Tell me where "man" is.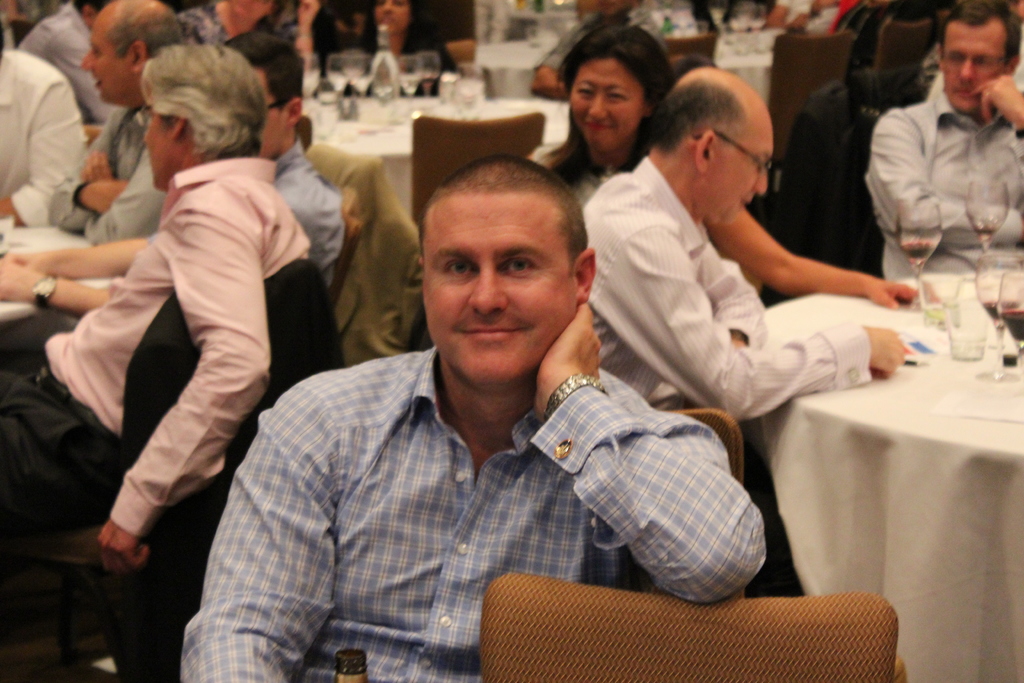
"man" is at crop(0, 21, 92, 226).
